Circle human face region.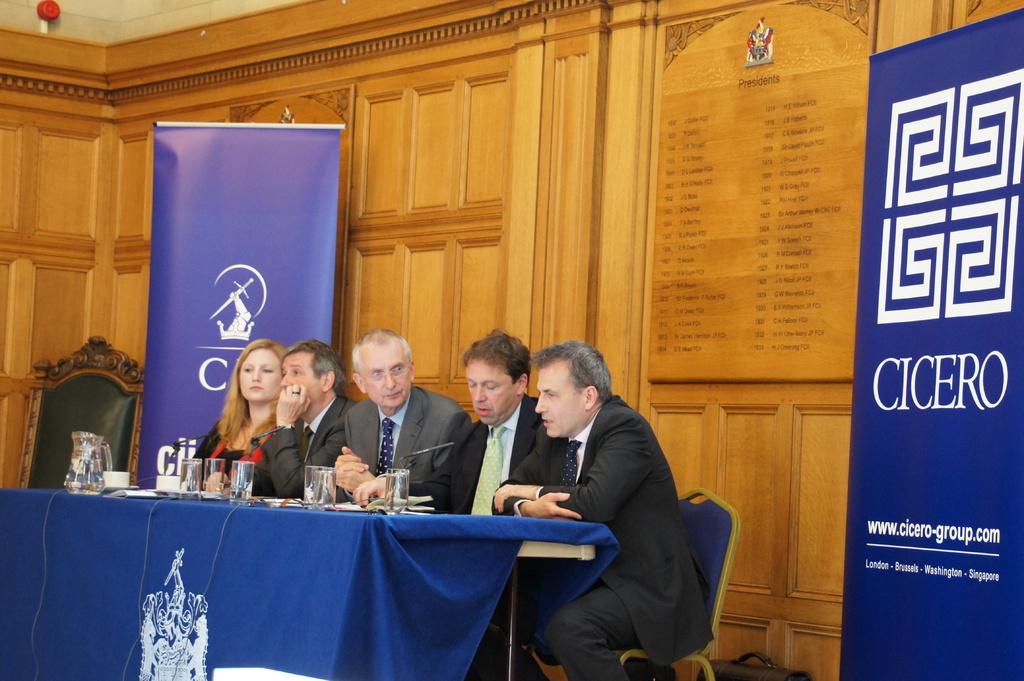
Region: 278, 351, 325, 411.
